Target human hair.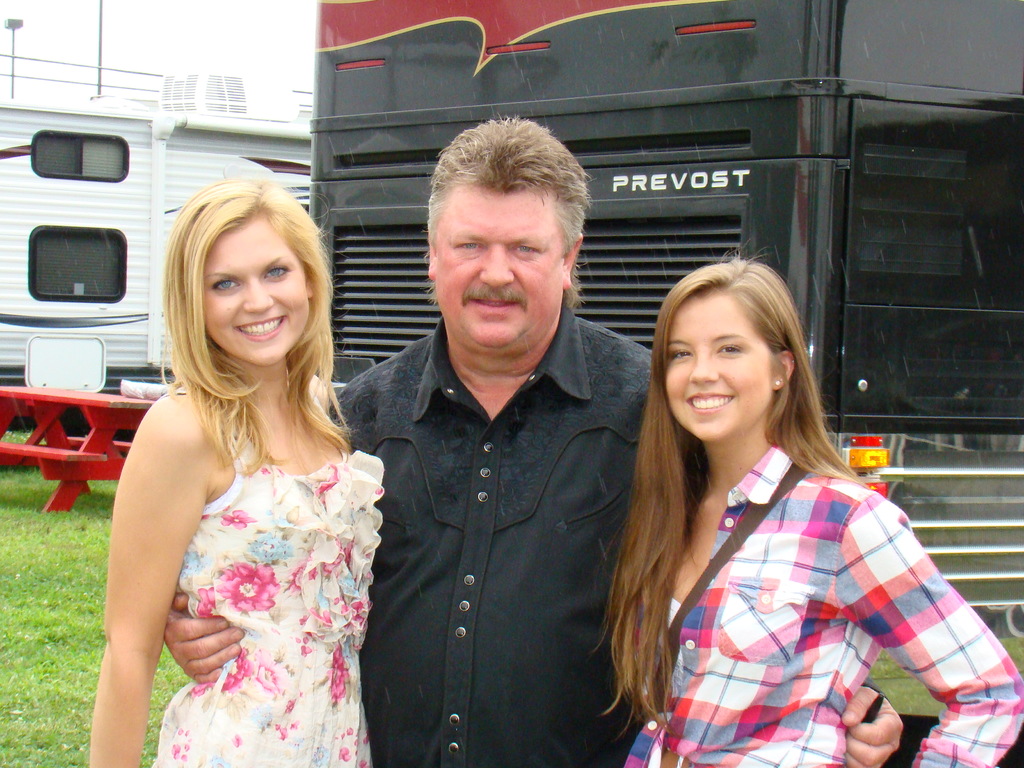
Target region: rect(132, 172, 335, 518).
